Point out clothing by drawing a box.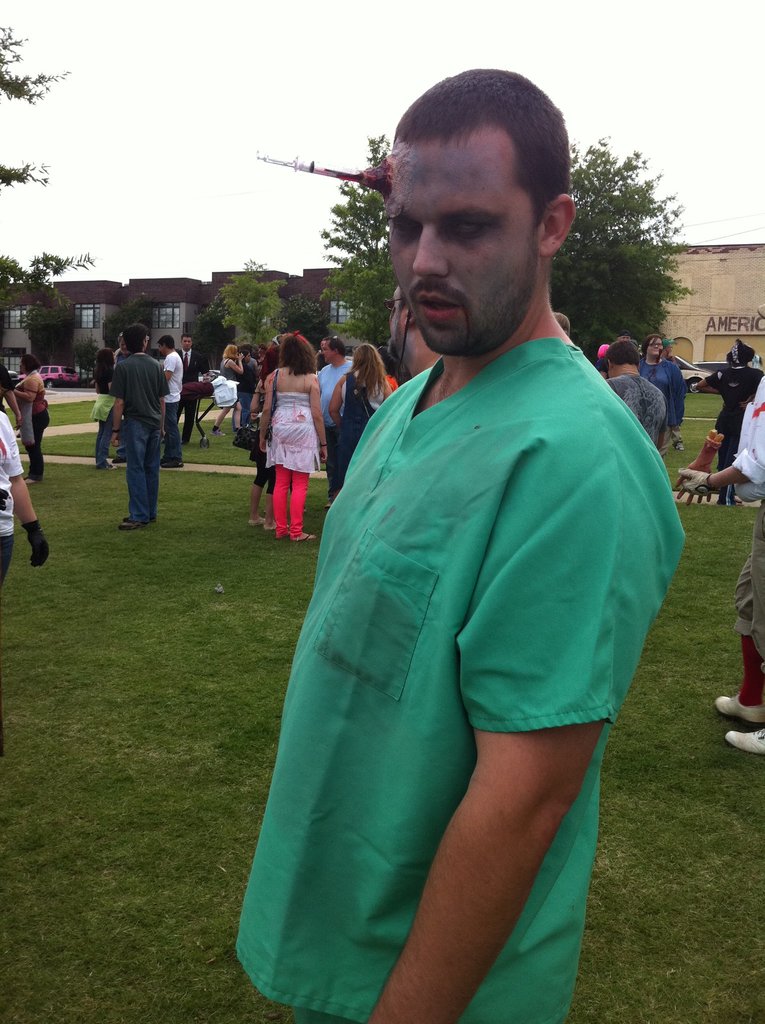
region(736, 368, 764, 652).
